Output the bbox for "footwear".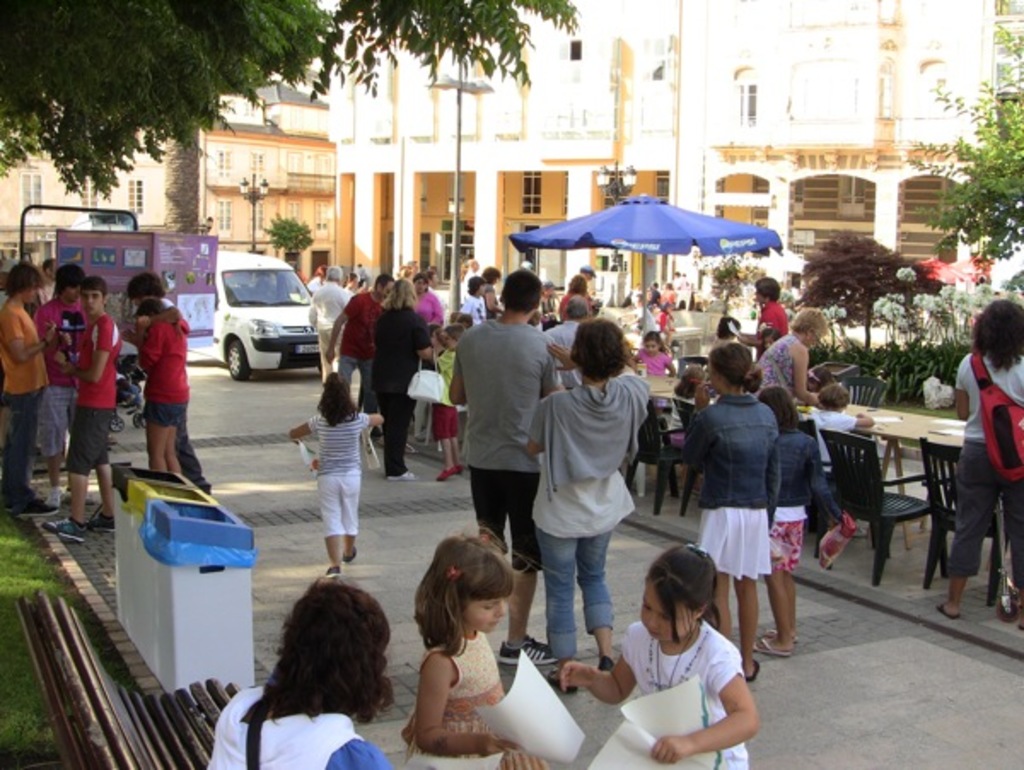
select_region(343, 541, 360, 563).
